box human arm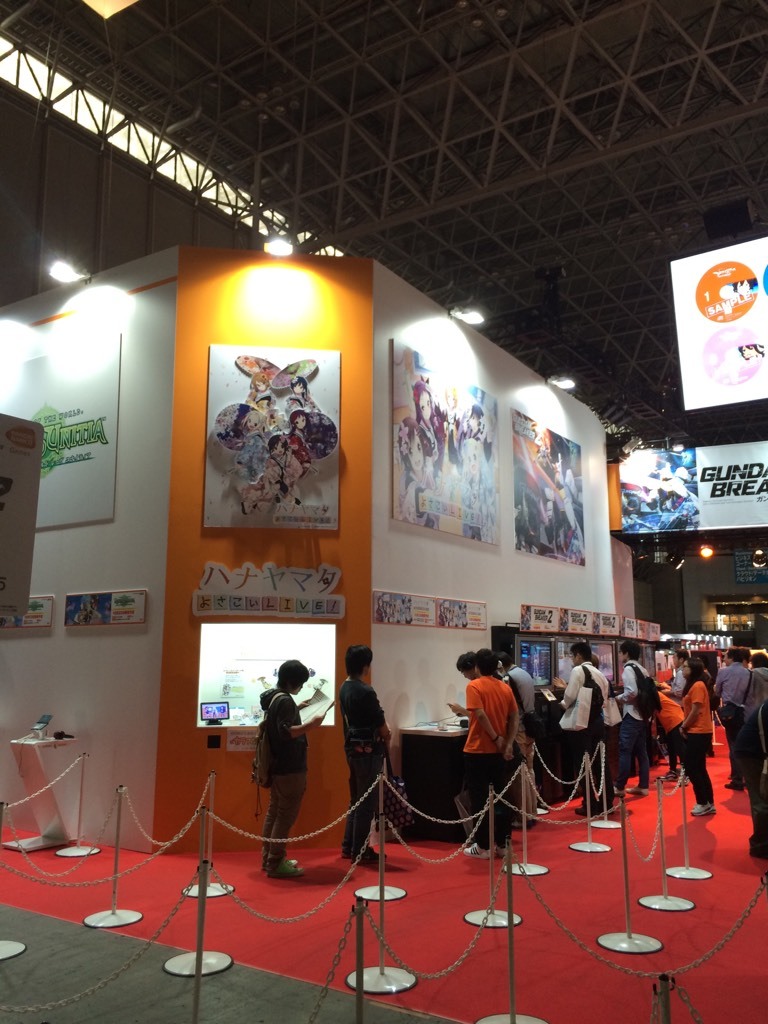
x1=669, y1=682, x2=702, y2=737
